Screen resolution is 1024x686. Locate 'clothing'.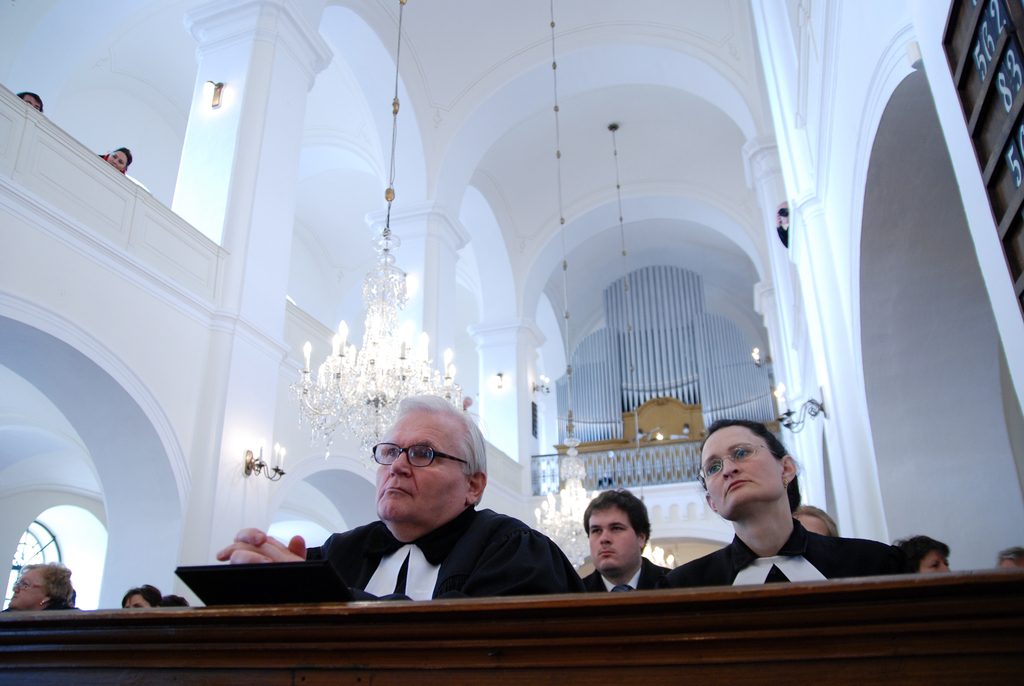
Rect(588, 559, 666, 602).
